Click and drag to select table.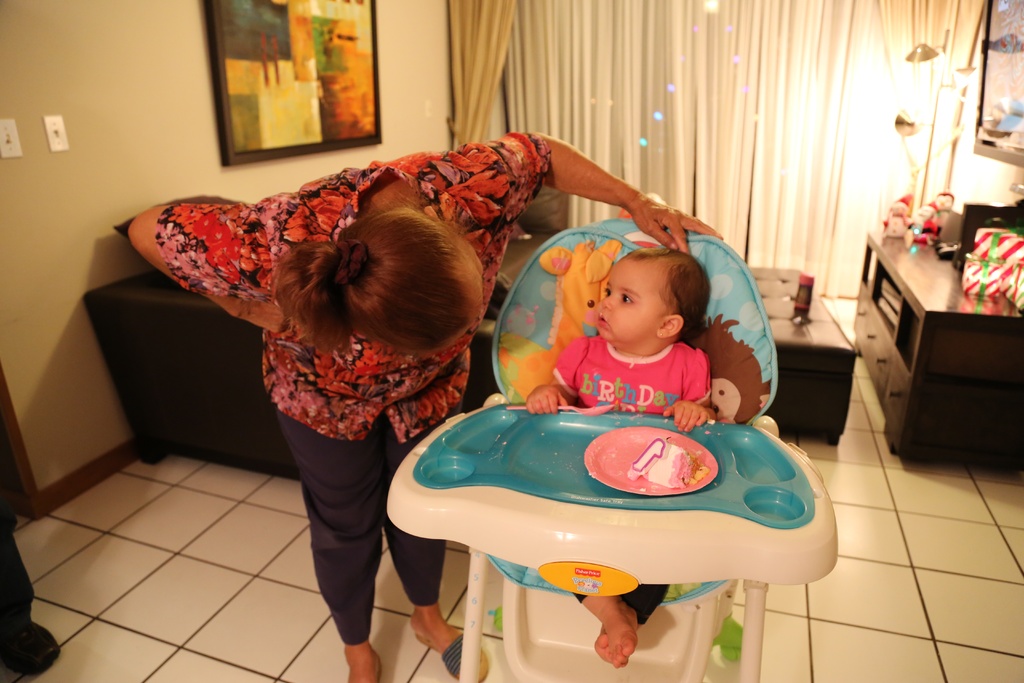
Selection: BBox(749, 264, 862, 447).
